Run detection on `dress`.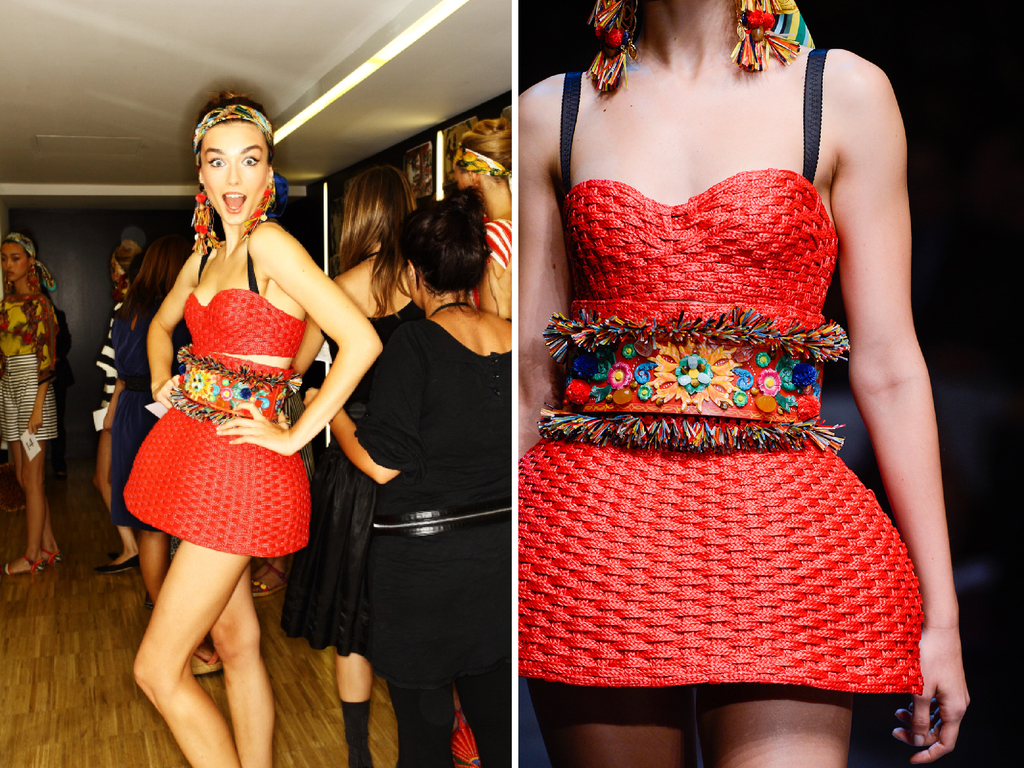
Result: x1=499 y1=130 x2=944 y2=726.
